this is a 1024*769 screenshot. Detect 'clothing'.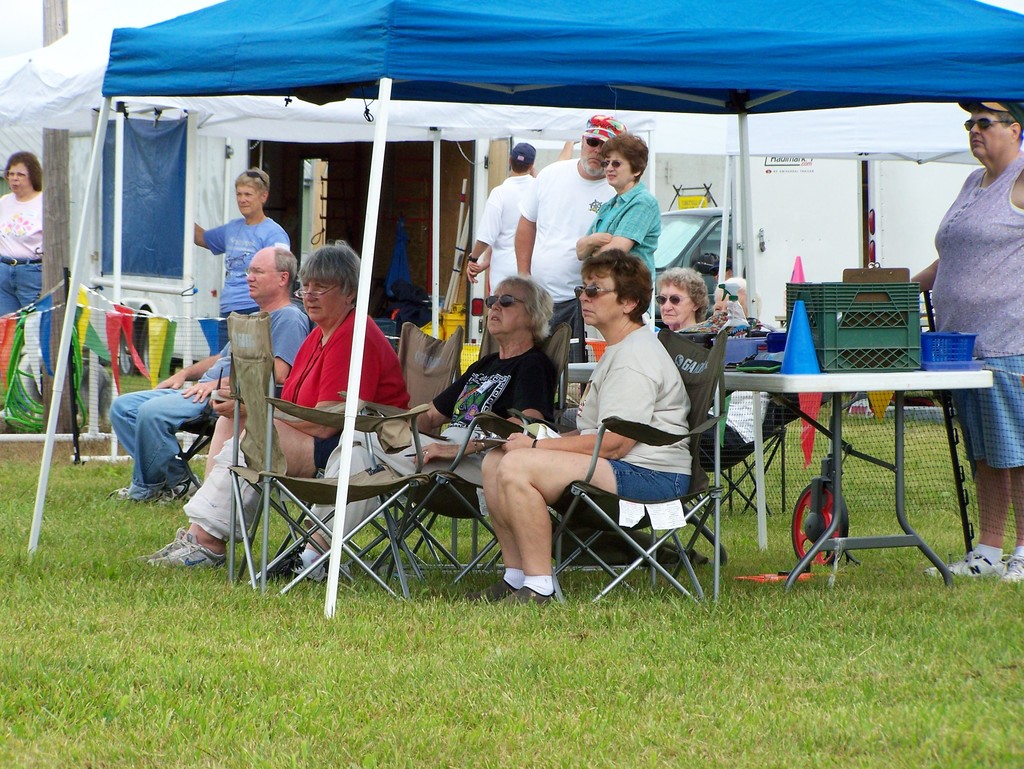
locate(480, 173, 533, 314).
